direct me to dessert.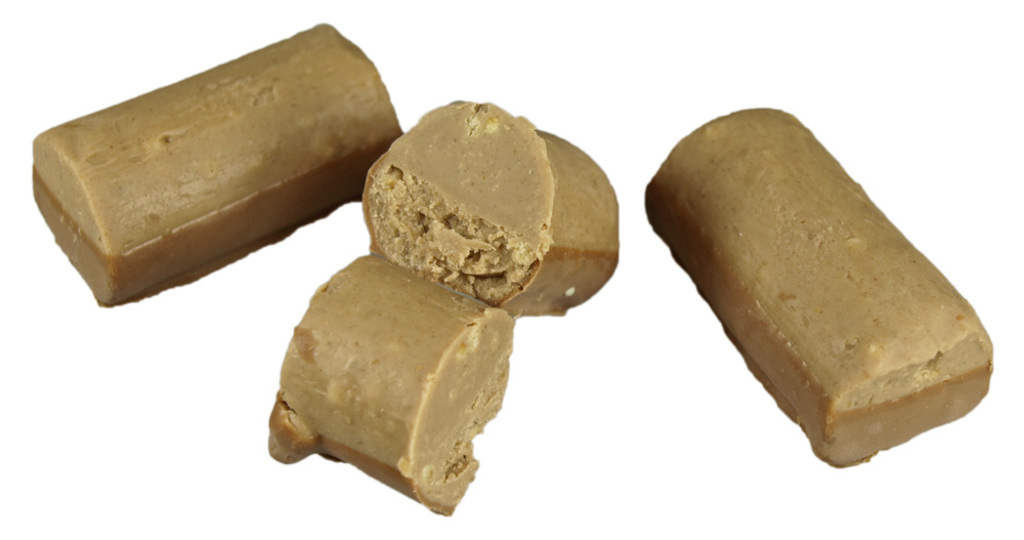
Direction: (641,99,1000,467).
